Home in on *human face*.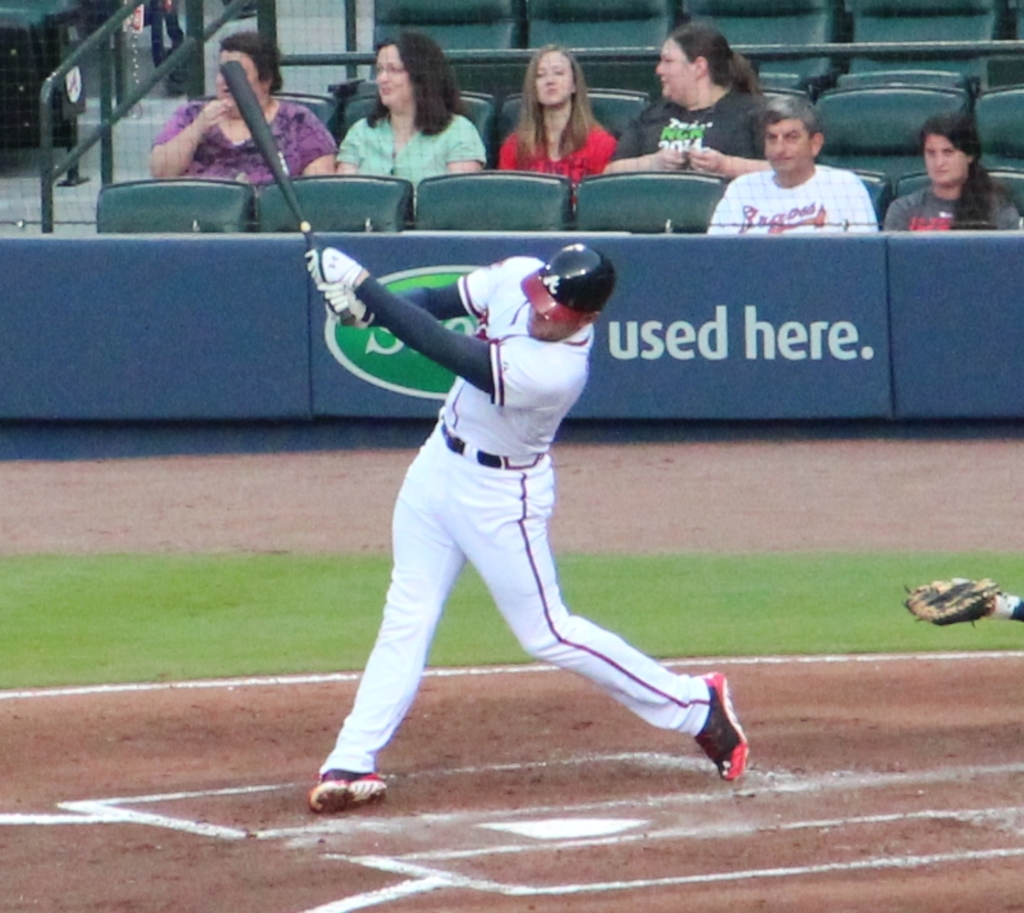
Homed in at bbox=(921, 130, 971, 186).
